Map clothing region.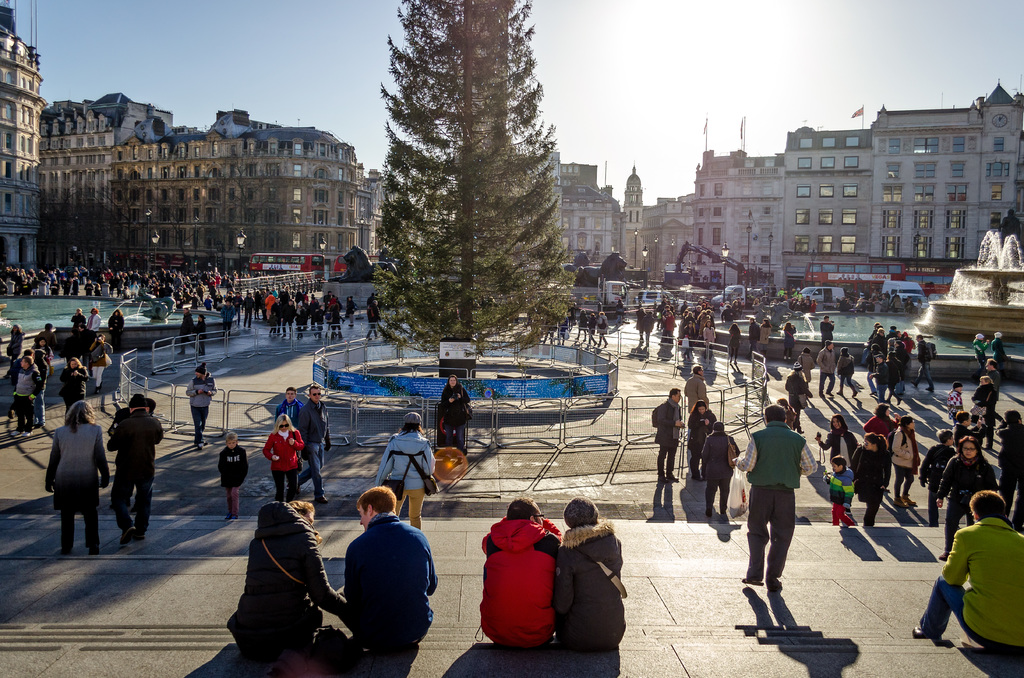
Mapped to (left=758, top=320, right=771, bottom=348).
